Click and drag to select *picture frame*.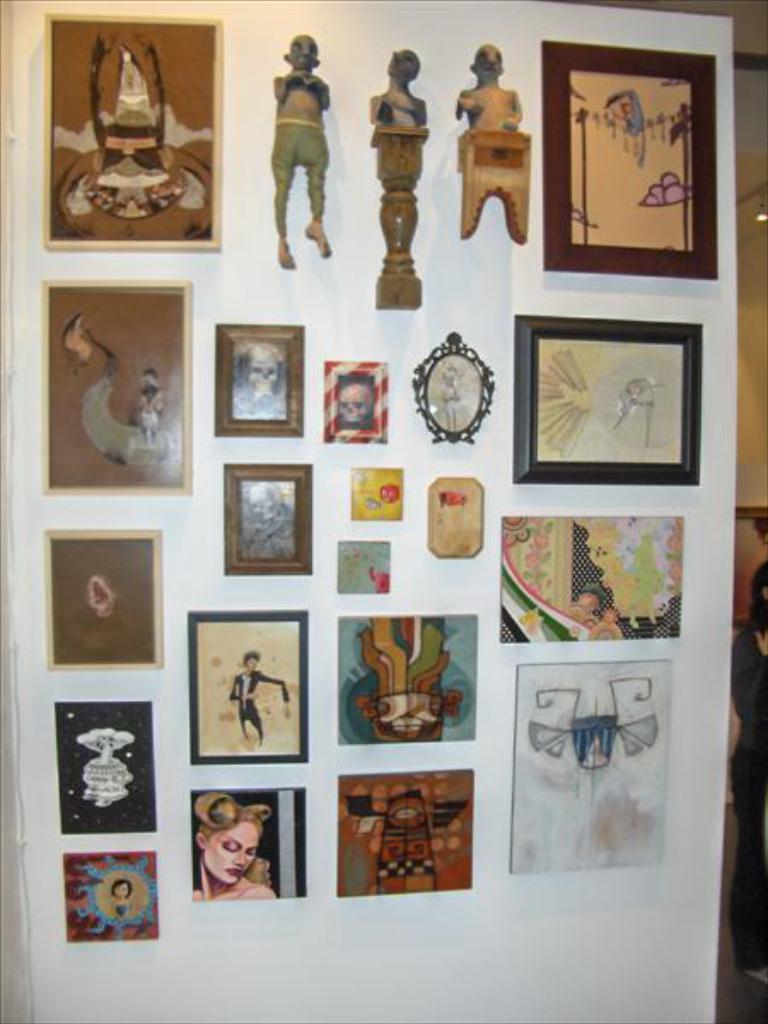
Selection: region(46, 524, 164, 669).
